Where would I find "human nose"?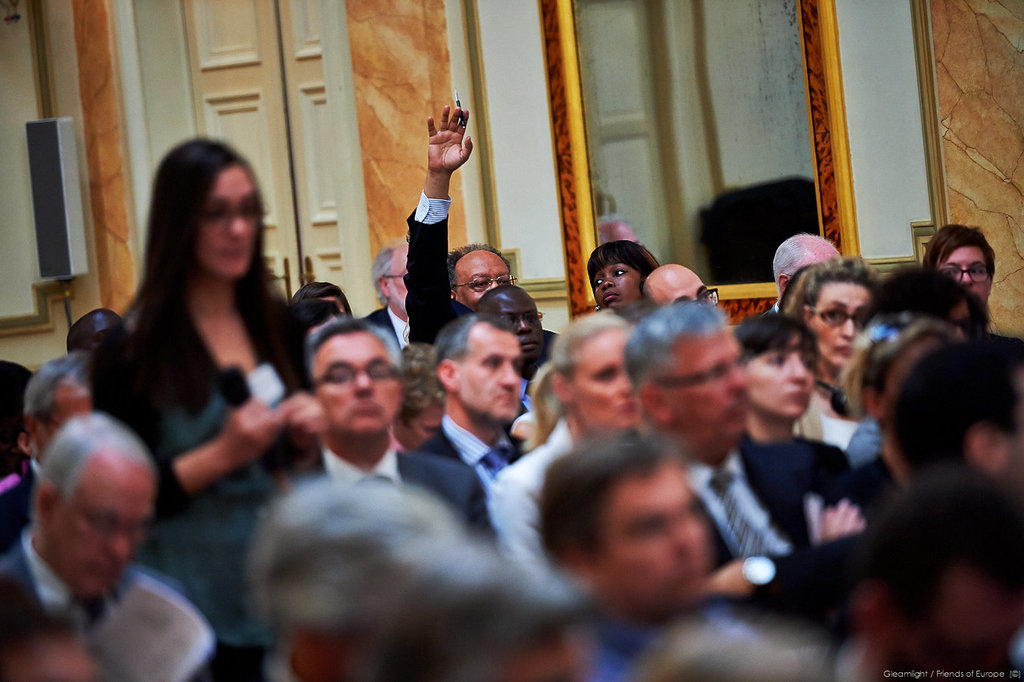
At <box>602,268,617,286</box>.
